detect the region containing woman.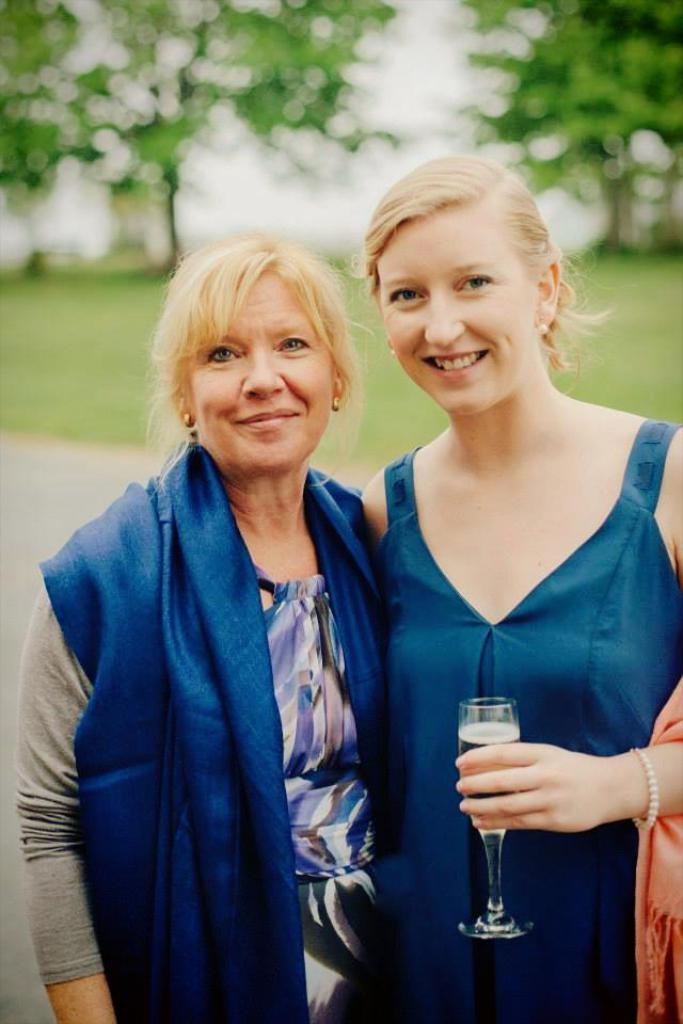
locate(9, 238, 384, 1023).
